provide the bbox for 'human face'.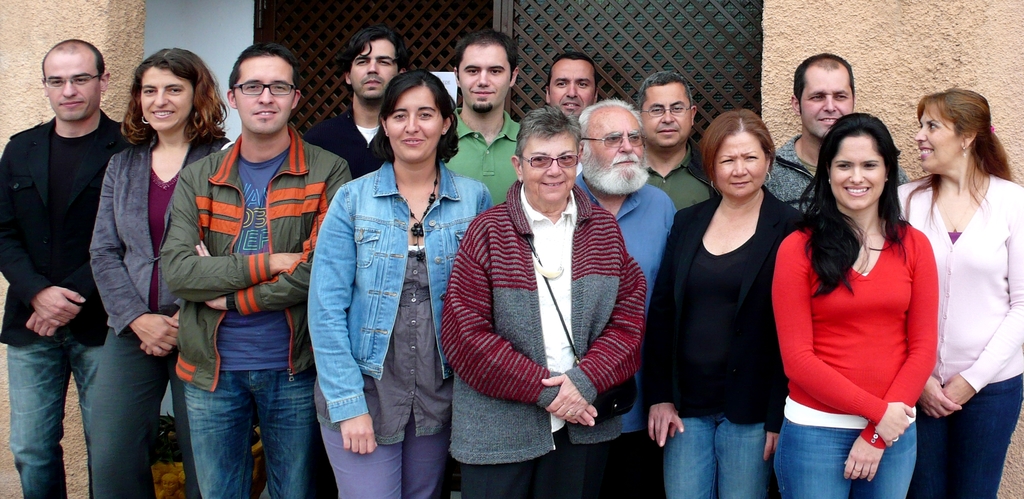
(x1=547, y1=55, x2=595, y2=119).
